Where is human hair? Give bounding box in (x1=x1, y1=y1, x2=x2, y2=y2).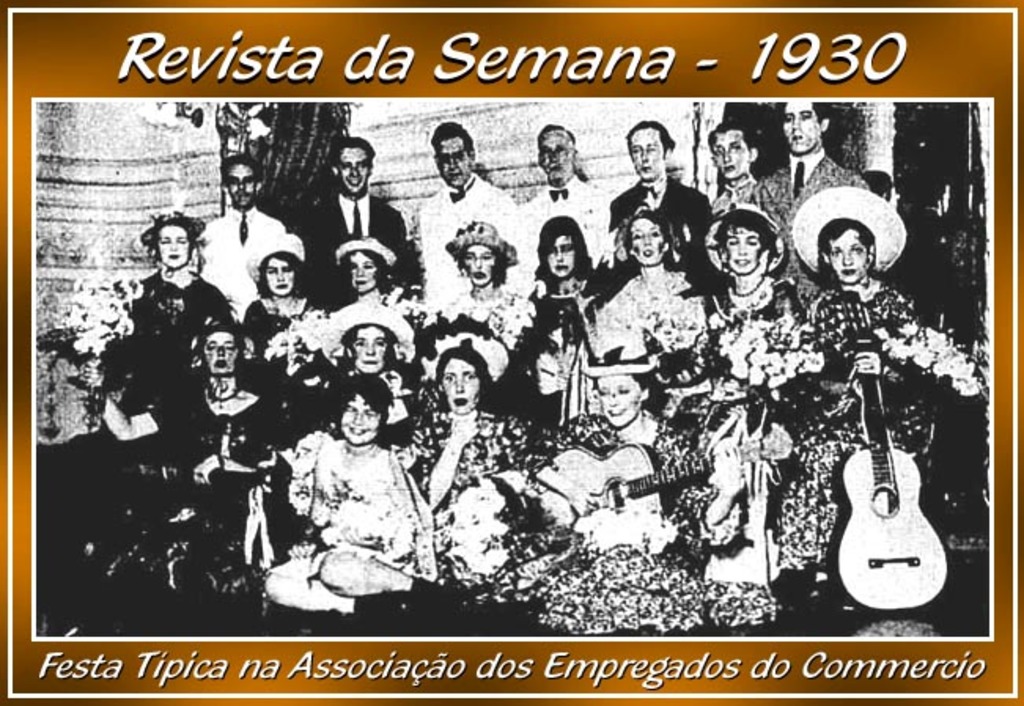
(x1=703, y1=118, x2=760, y2=153).
